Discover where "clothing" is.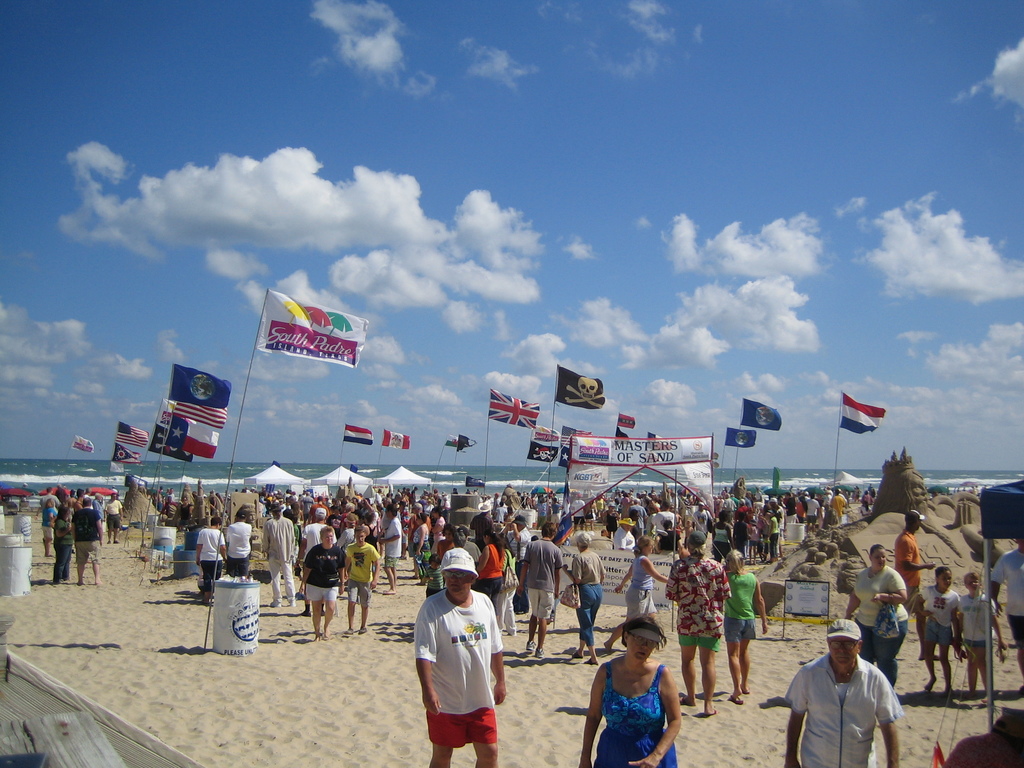
Discovered at (159,501,164,509).
